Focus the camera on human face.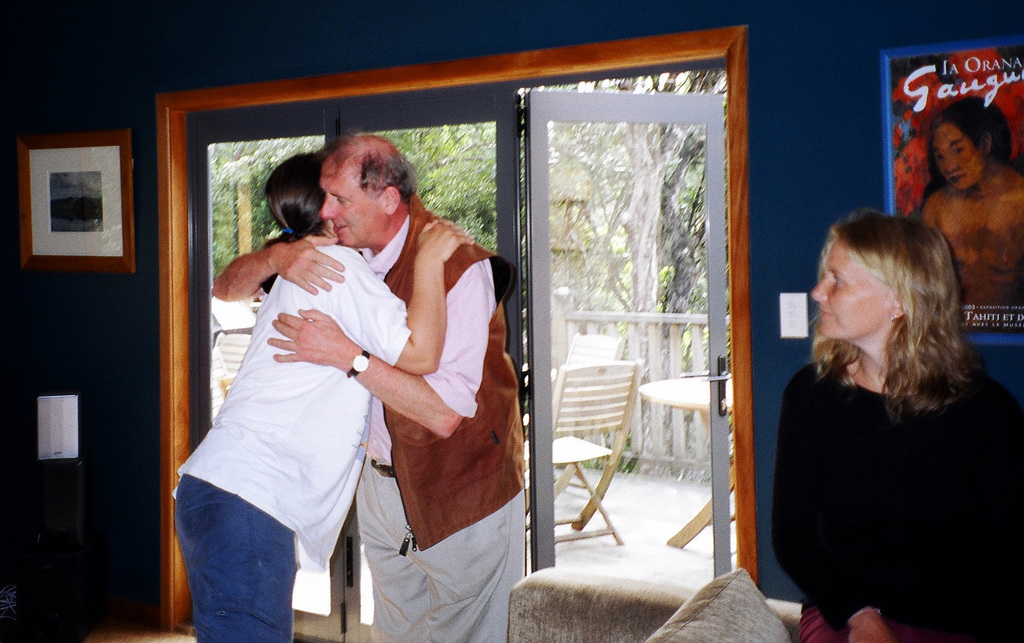
Focus region: (320, 162, 384, 244).
